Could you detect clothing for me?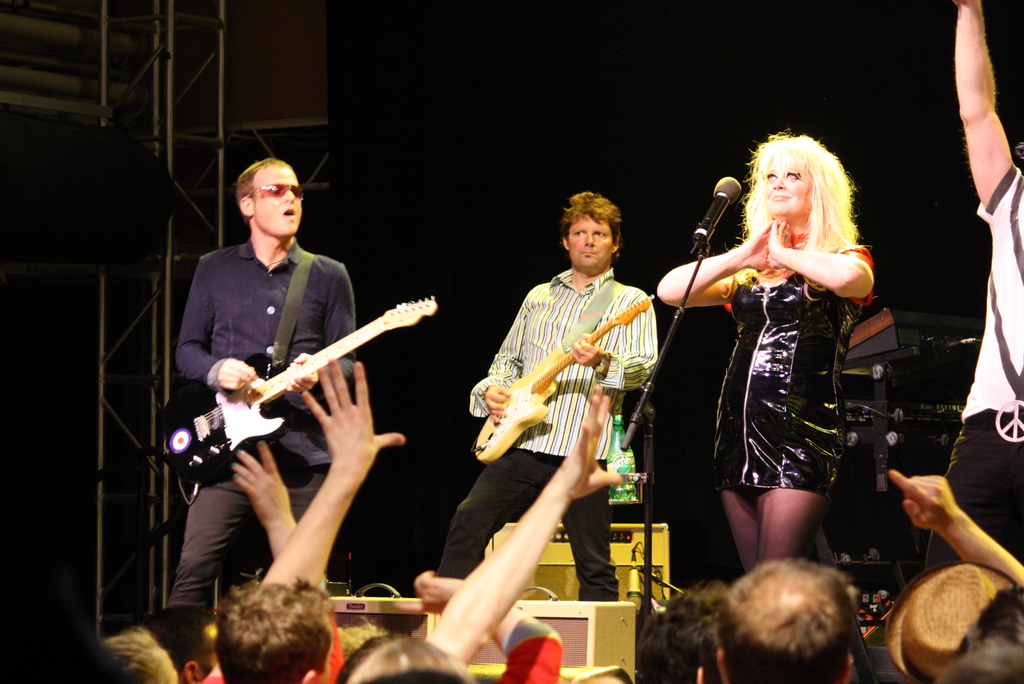
Detection result: rect(491, 619, 561, 683).
